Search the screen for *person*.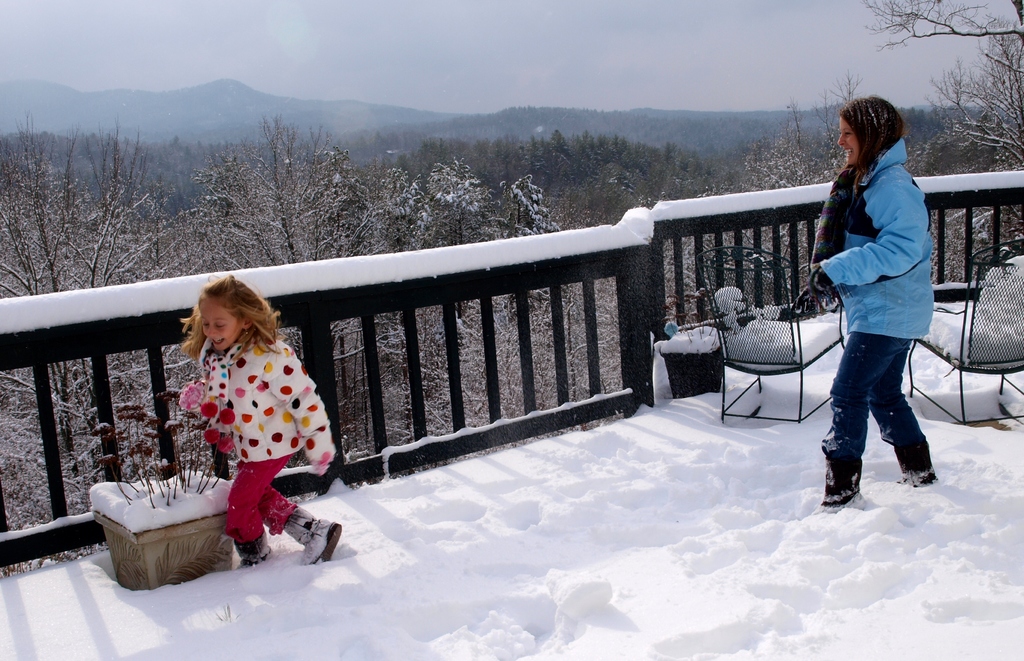
Found at 175,274,346,571.
